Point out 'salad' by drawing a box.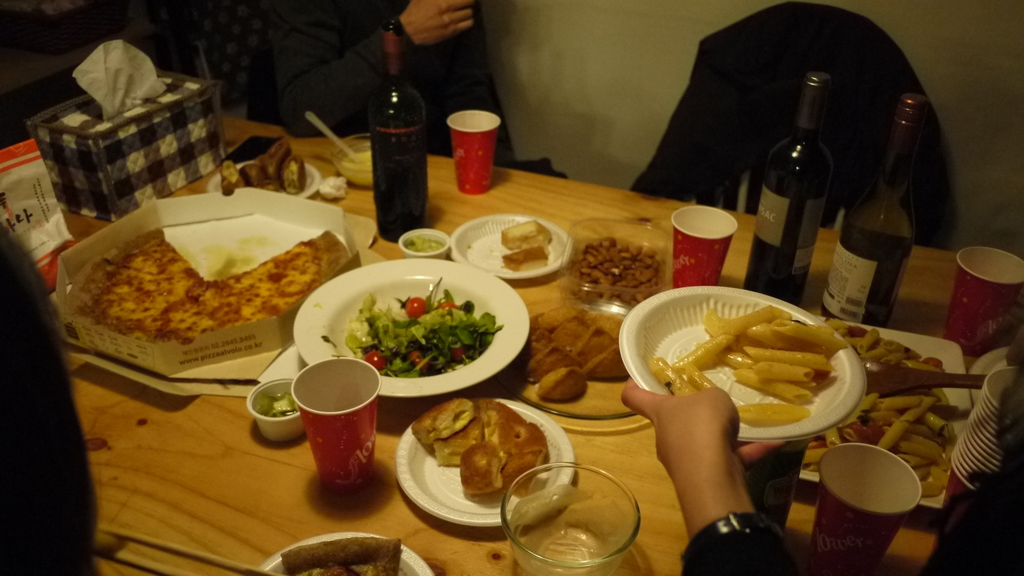
<region>321, 263, 497, 376</region>.
